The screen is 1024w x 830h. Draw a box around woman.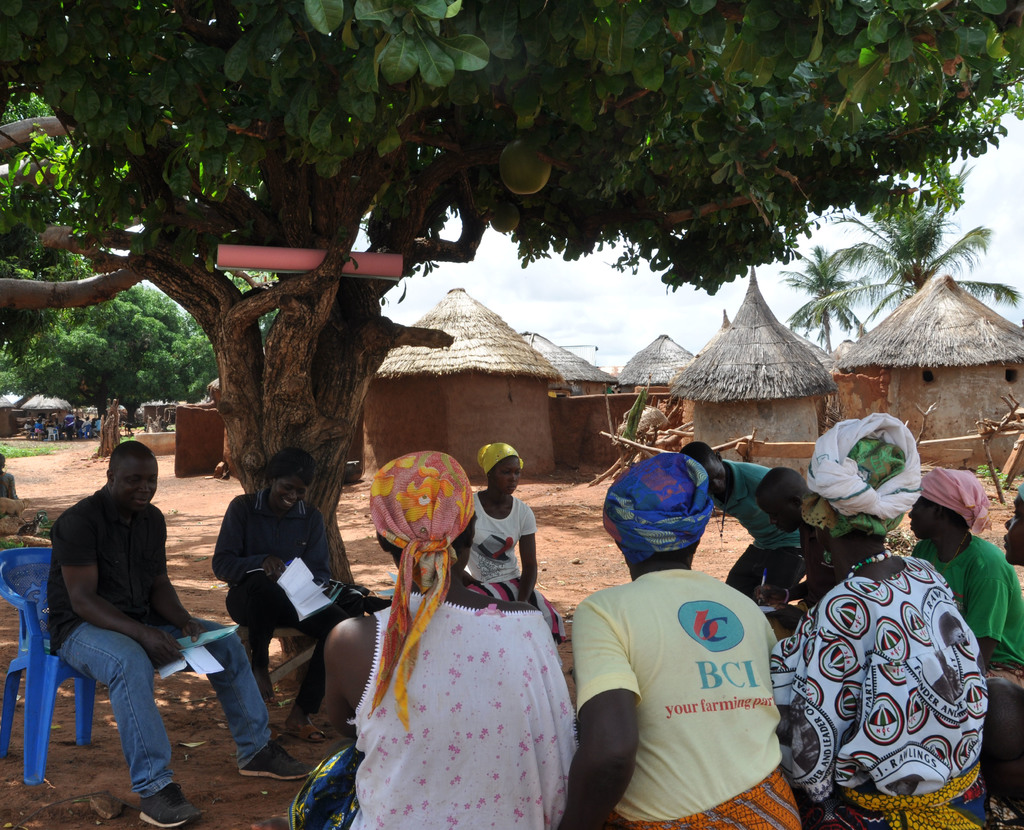
(455, 434, 568, 639).
